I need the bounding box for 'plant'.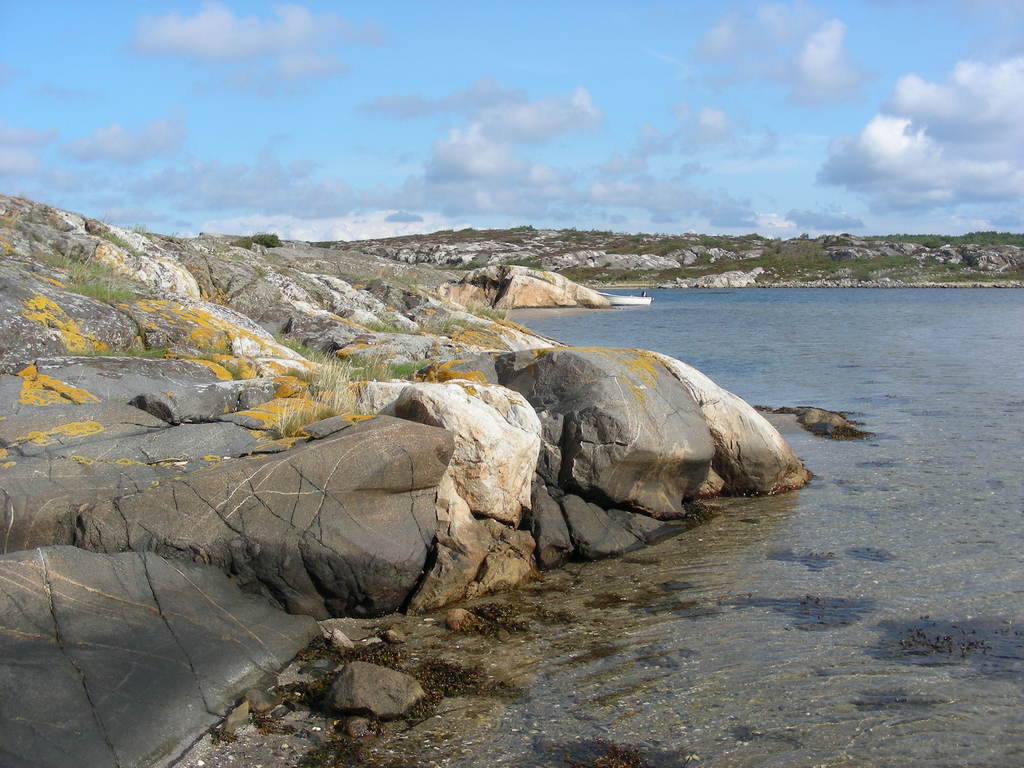
Here it is: bbox=[451, 224, 480, 237].
